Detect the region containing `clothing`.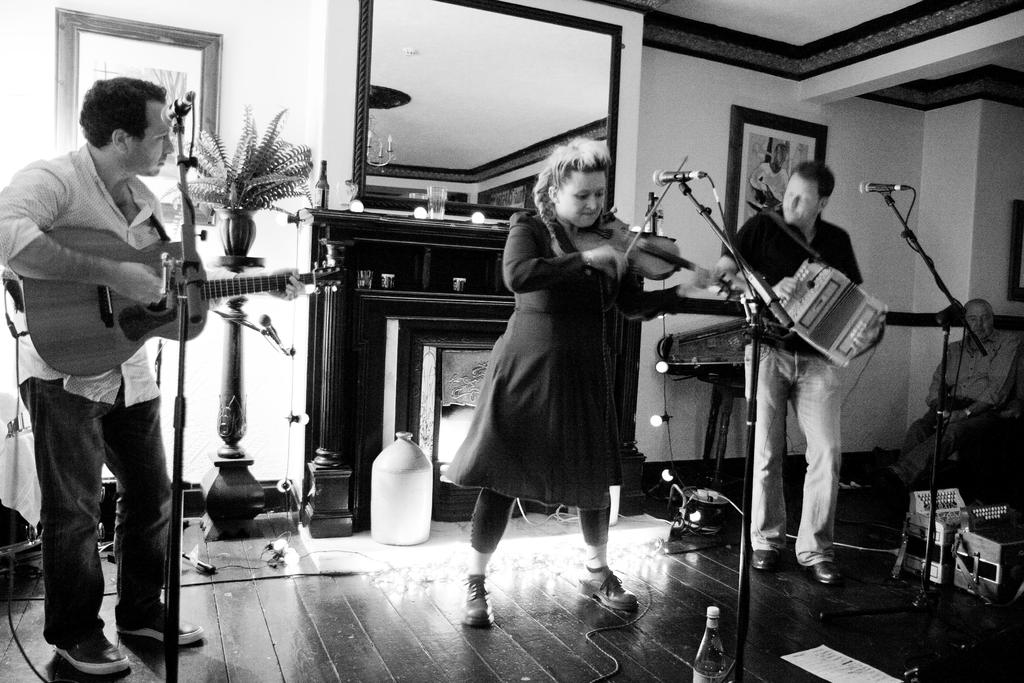
box(467, 176, 673, 525).
